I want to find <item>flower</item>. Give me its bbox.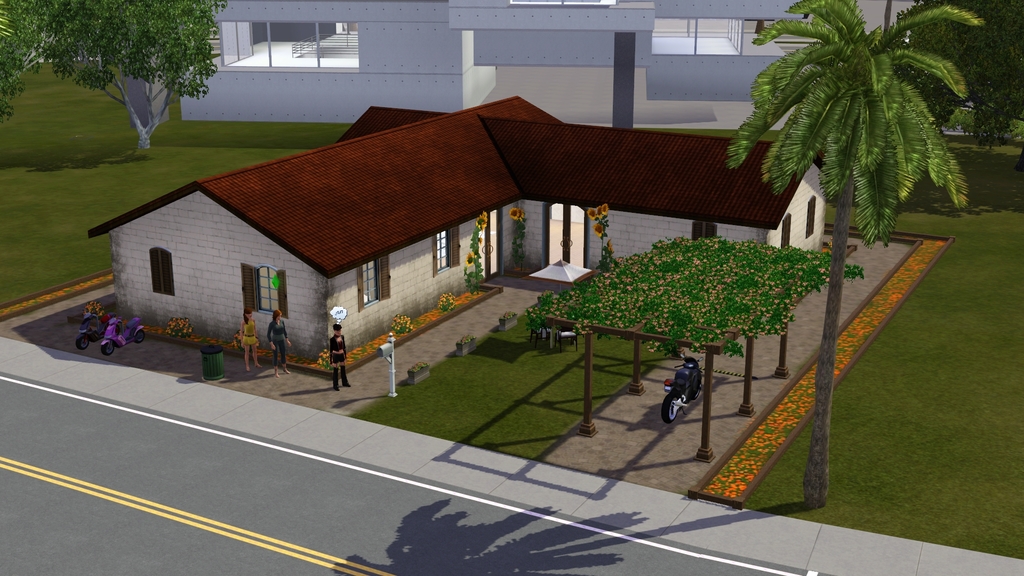
box=[479, 232, 484, 243].
